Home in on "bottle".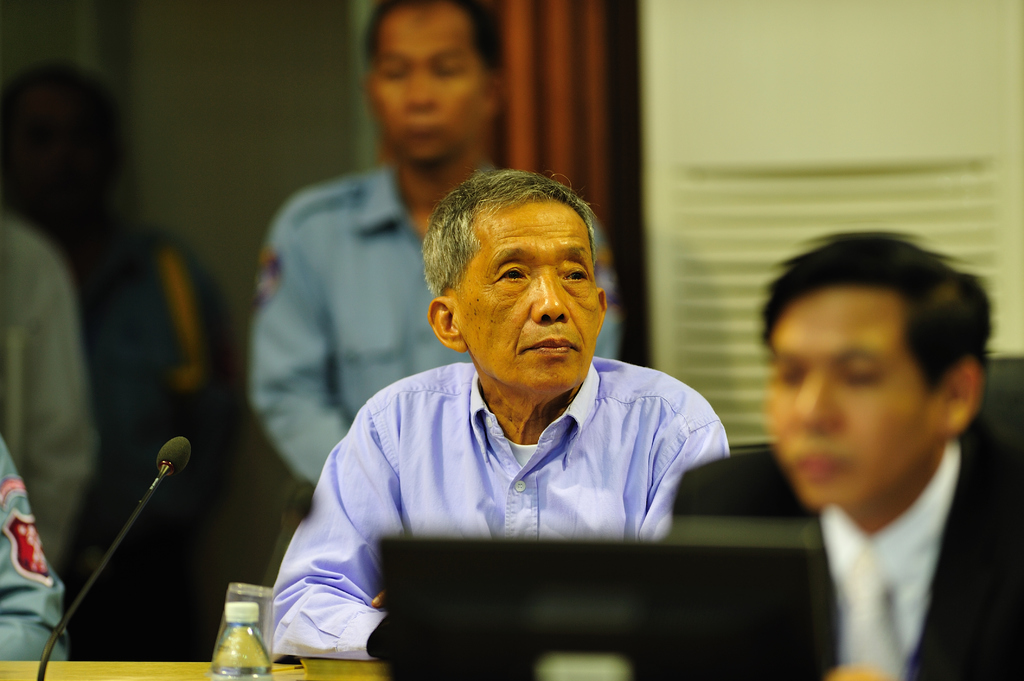
Homed in at [211,600,273,680].
